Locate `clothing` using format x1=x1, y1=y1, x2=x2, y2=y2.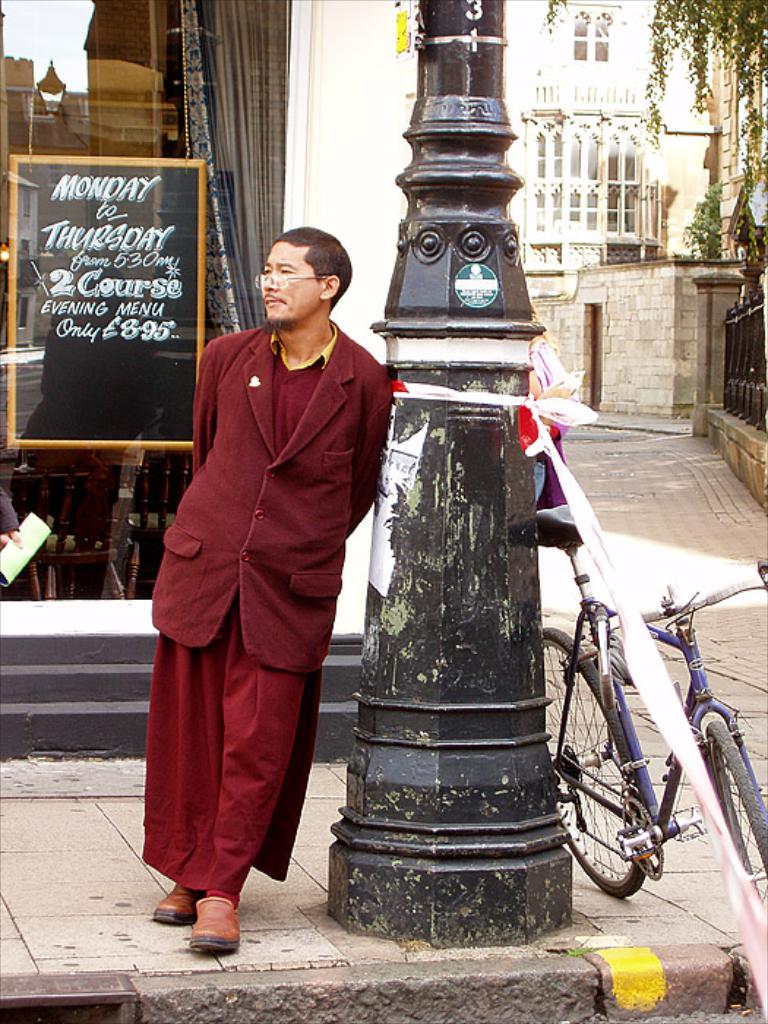
x1=146, y1=269, x2=385, y2=914.
